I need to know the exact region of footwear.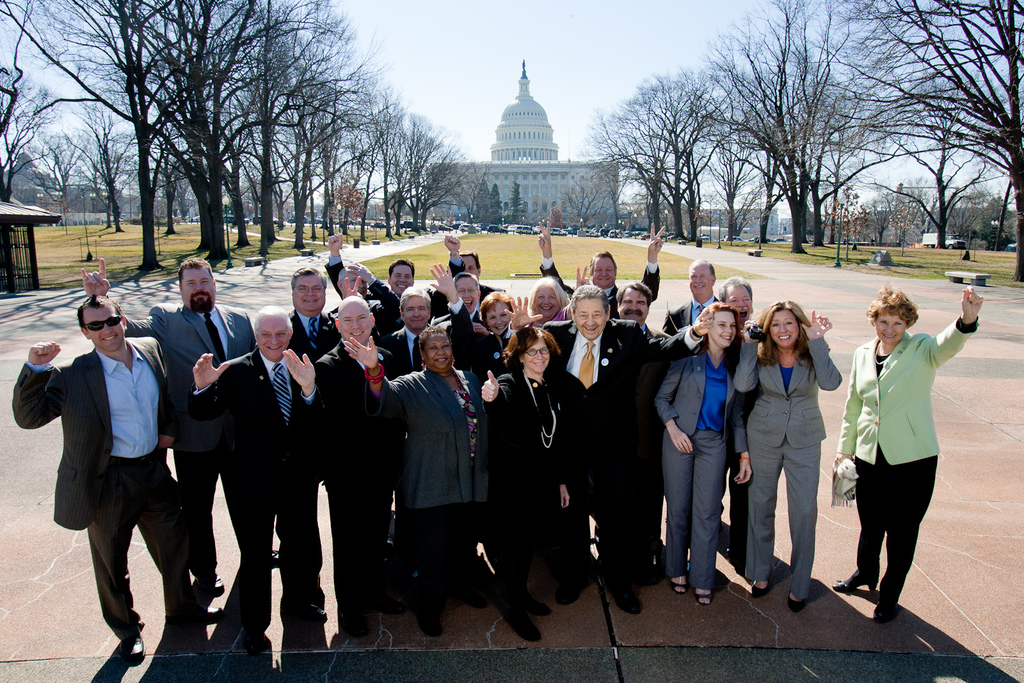
Region: (x1=666, y1=570, x2=692, y2=602).
